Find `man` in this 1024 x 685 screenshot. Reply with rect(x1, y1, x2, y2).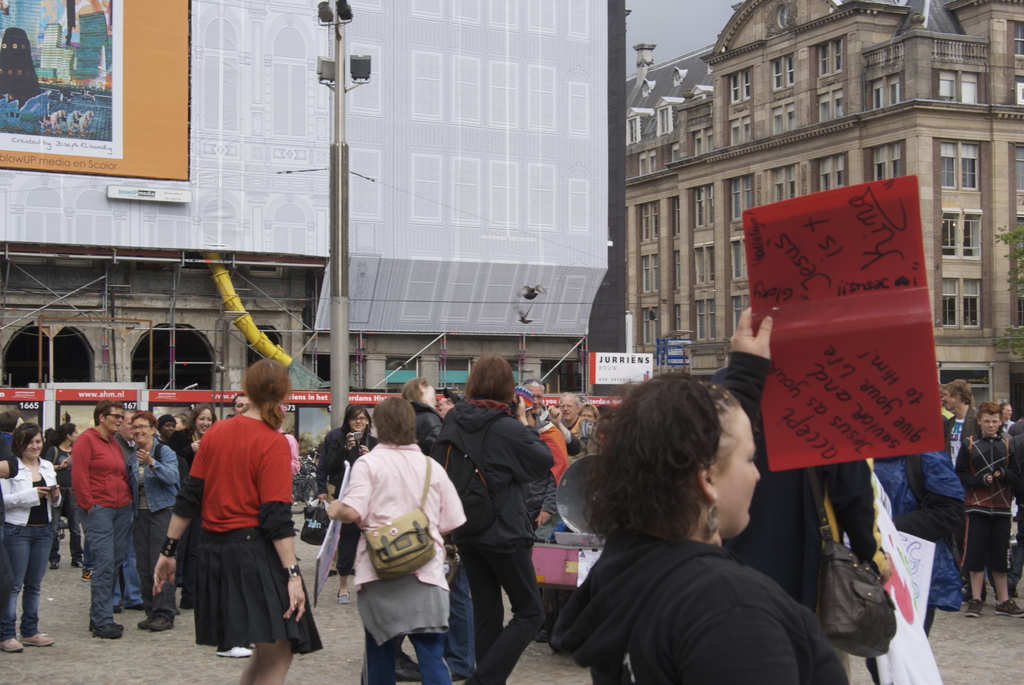
rect(556, 392, 593, 449).
